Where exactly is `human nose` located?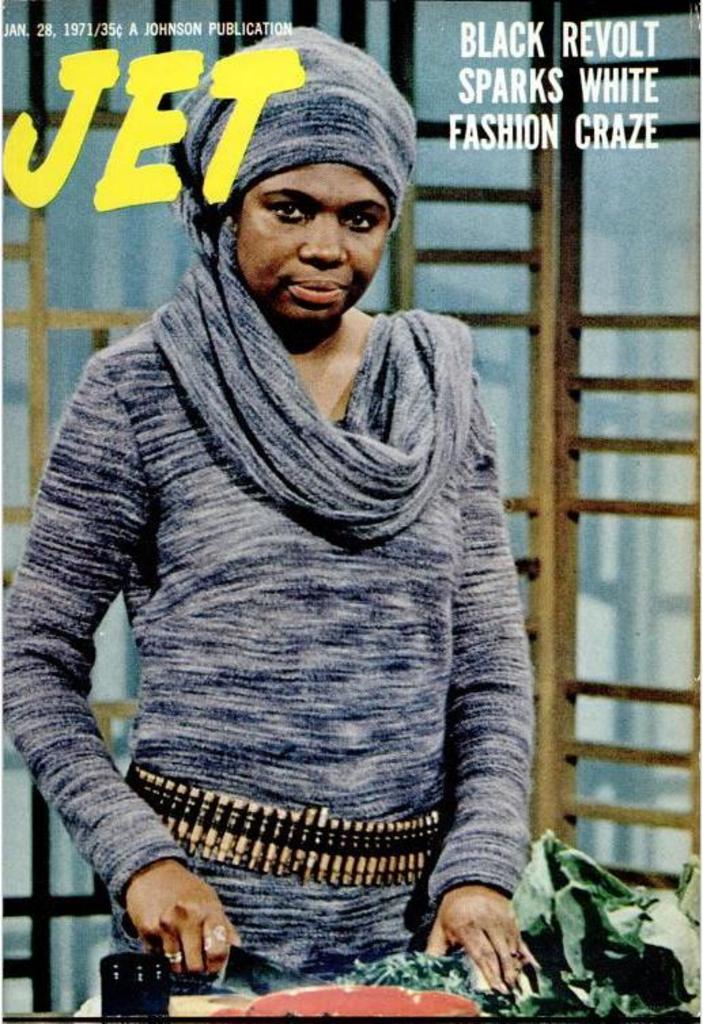
Its bounding box is {"left": 301, "top": 215, "right": 352, "bottom": 267}.
